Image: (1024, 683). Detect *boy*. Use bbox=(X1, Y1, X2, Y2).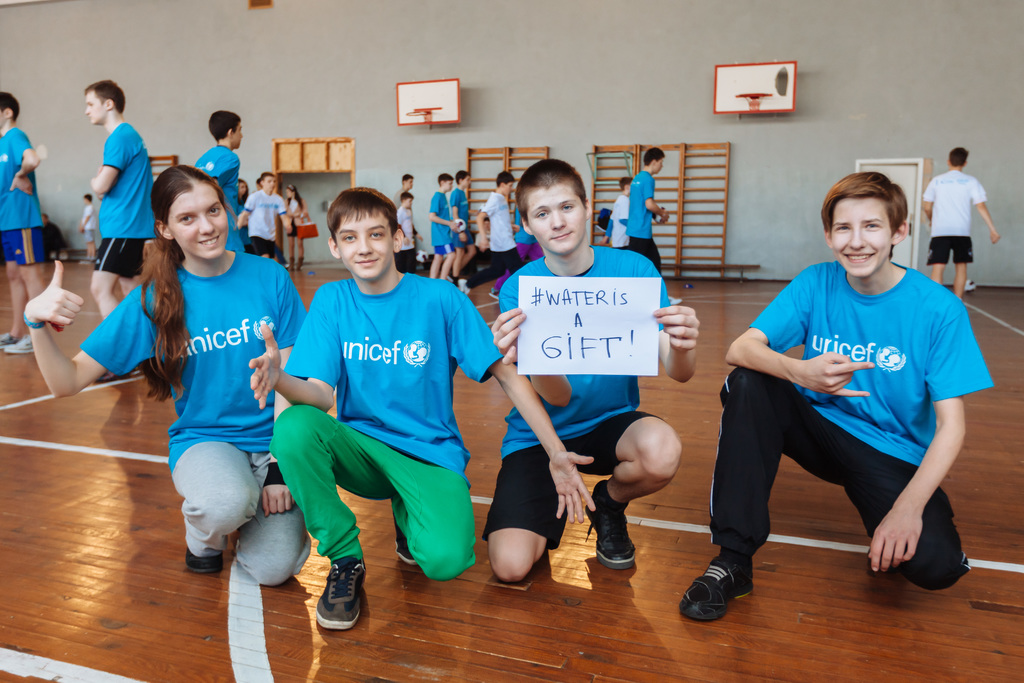
bbox=(463, 174, 524, 291).
